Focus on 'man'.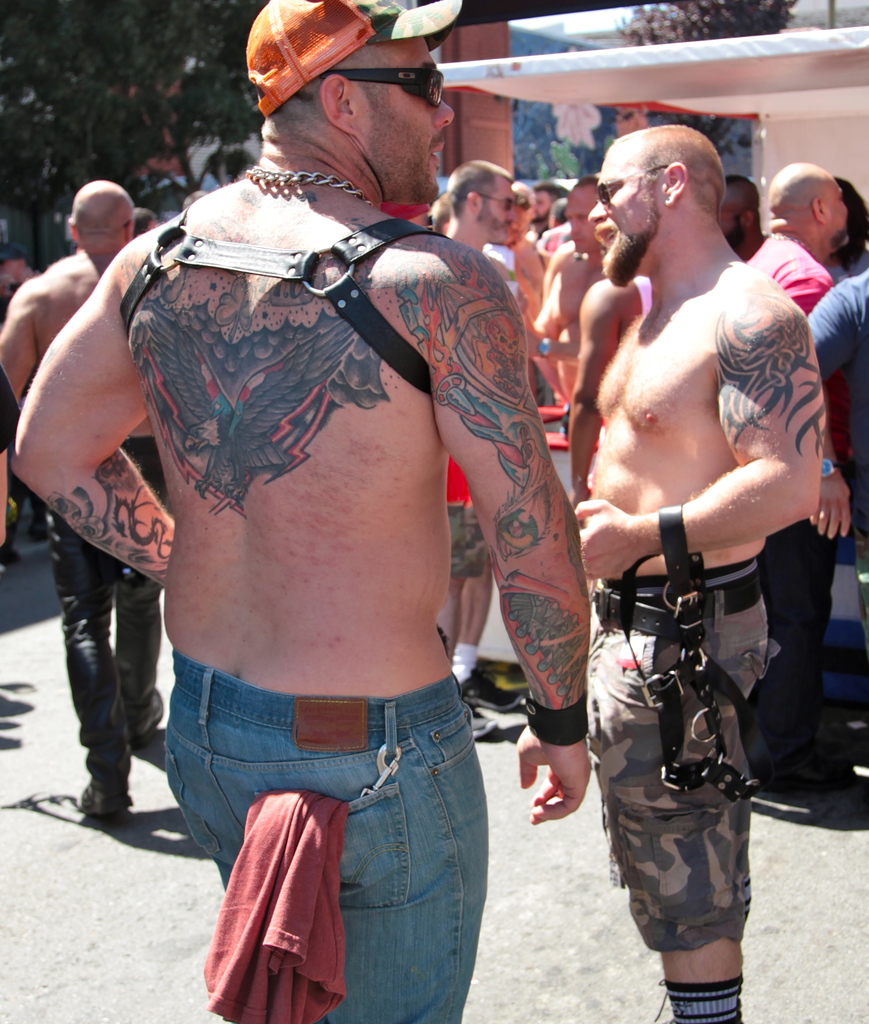
Focused at (58, 65, 635, 1007).
